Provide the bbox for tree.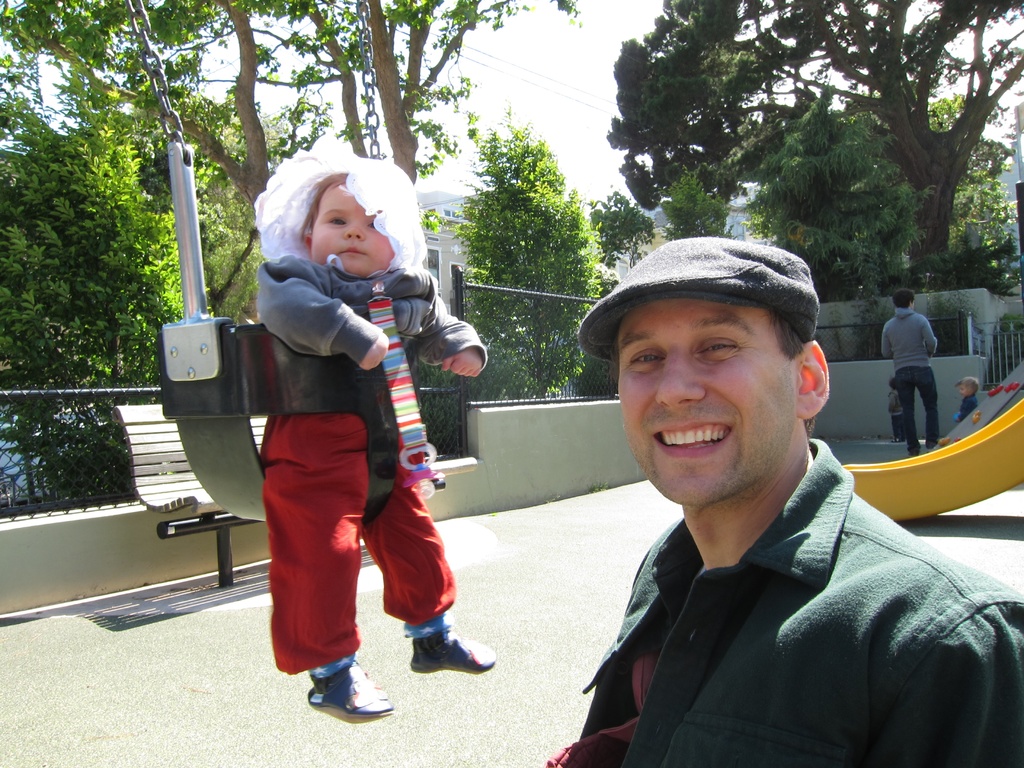
x1=604, y1=0, x2=1023, y2=291.
